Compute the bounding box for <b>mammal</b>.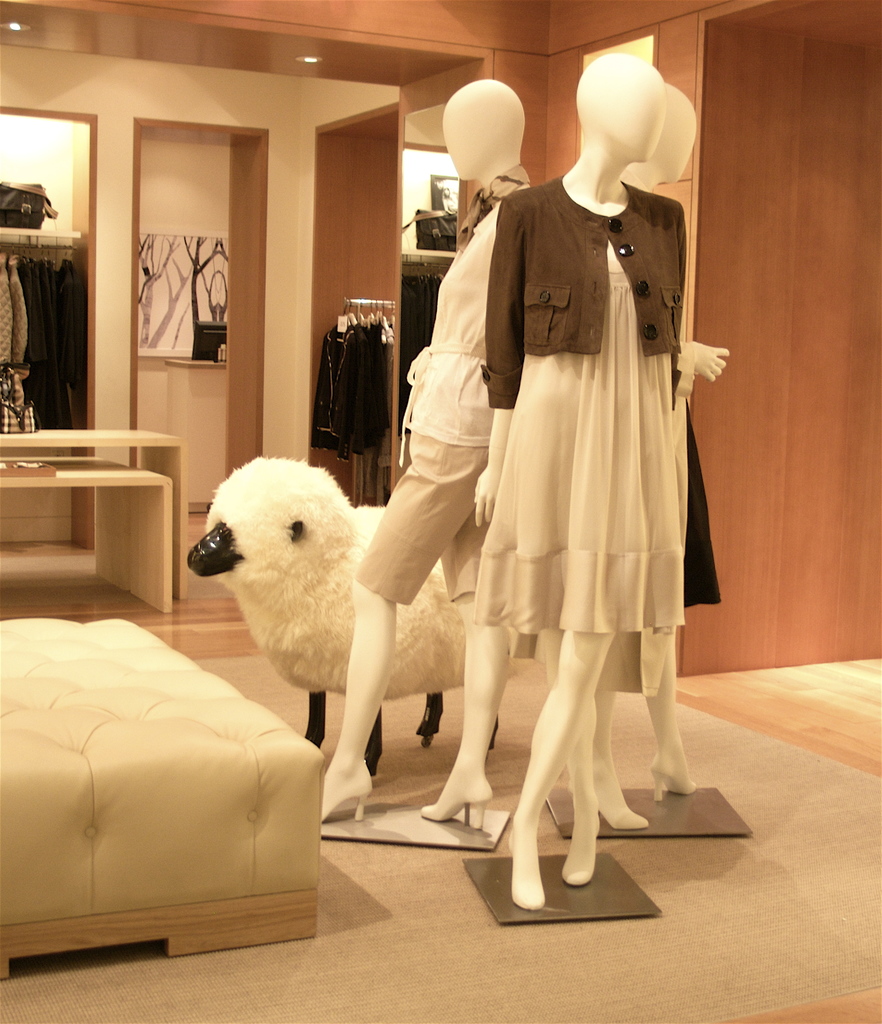
crop(563, 89, 726, 829).
